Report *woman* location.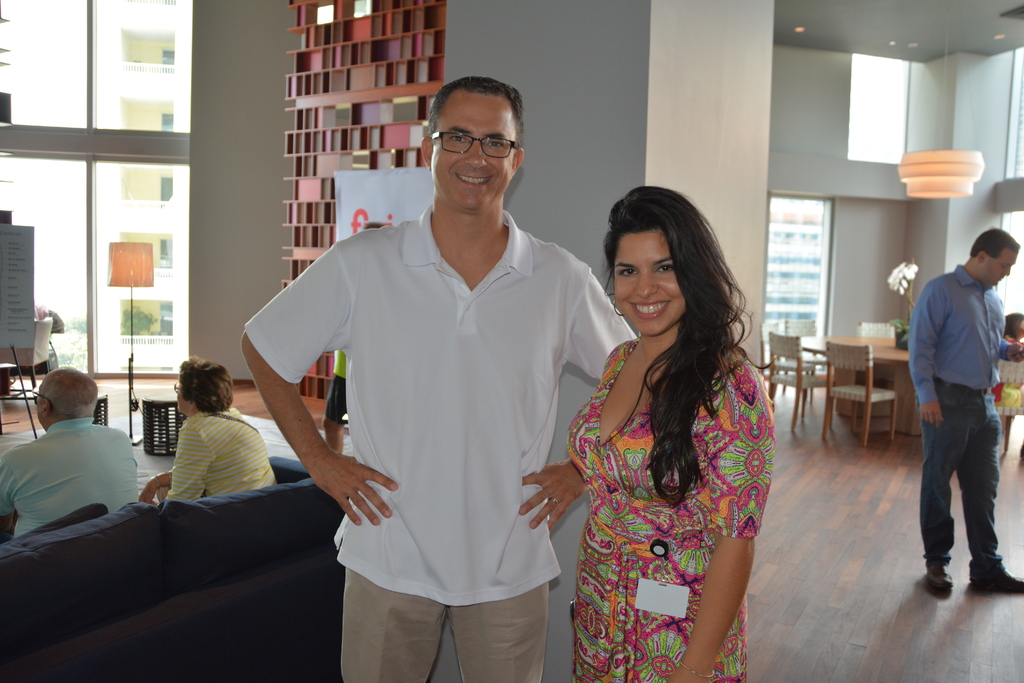
Report: (141, 352, 272, 507).
